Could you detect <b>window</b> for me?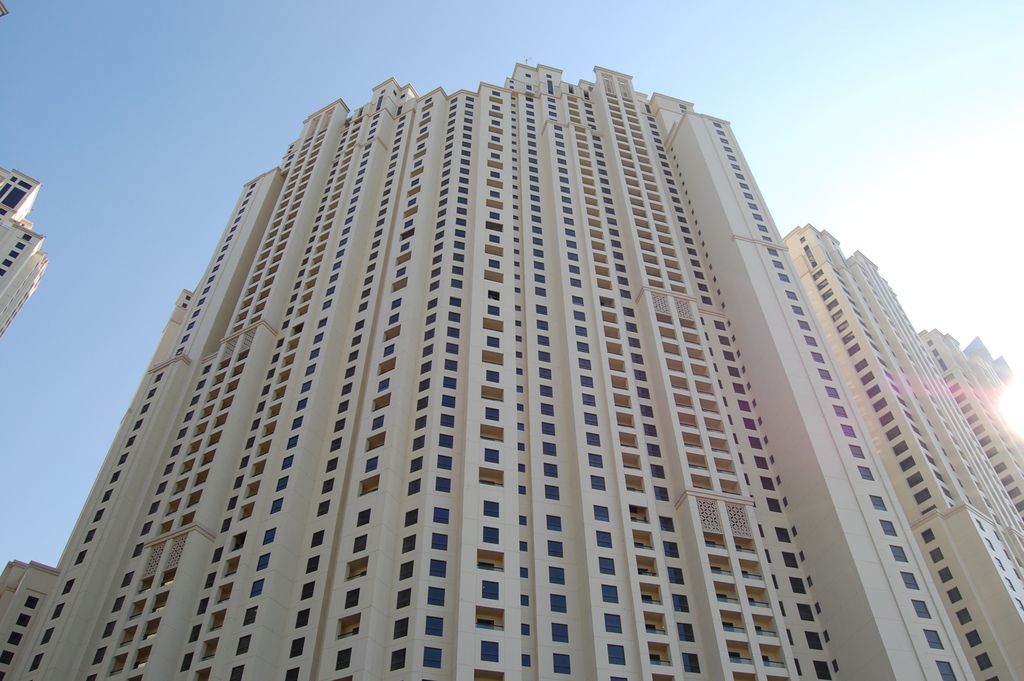
Detection result: [x1=522, y1=655, x2=532, y2=668].
